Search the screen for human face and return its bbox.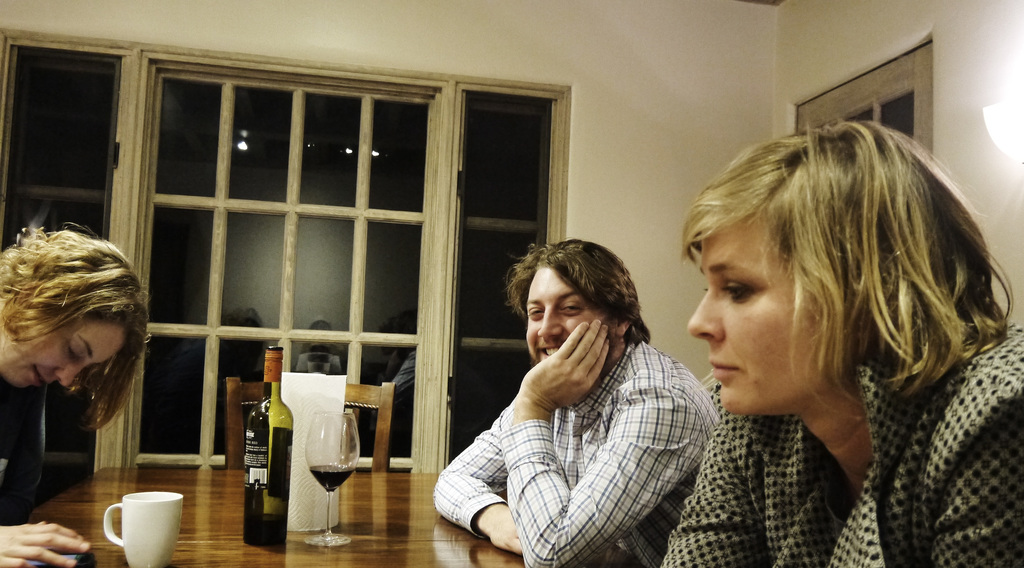
Found: 524/267/618/363.
